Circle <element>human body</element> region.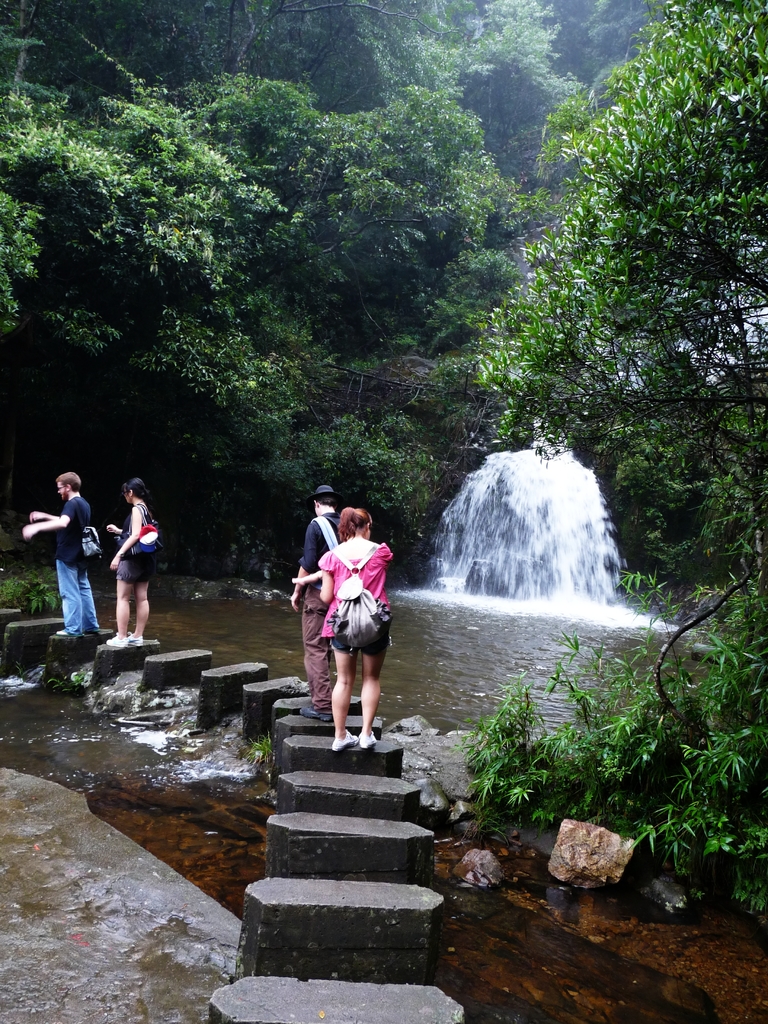
Region: (left=107, top=500, right=156, bottom=648).
